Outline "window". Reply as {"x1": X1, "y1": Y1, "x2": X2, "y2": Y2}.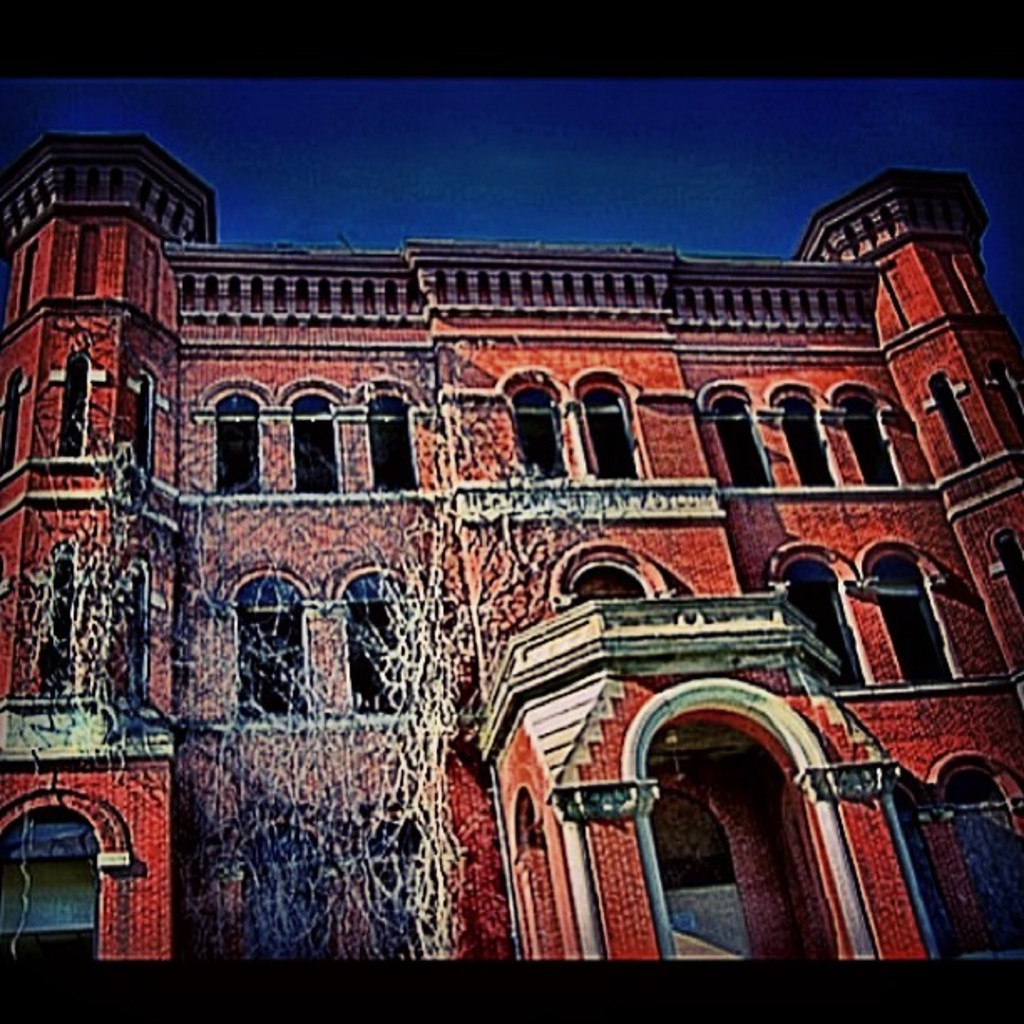
{"x1": 283, "y1": 380, "x2": 340, "y2": 497}.
